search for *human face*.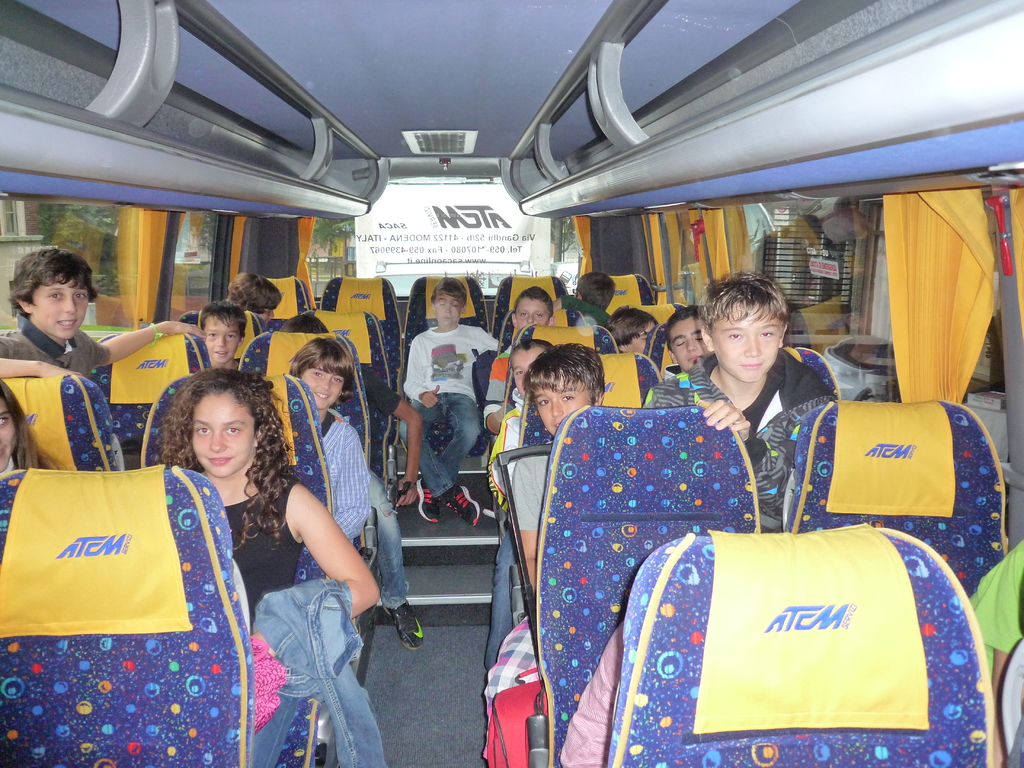
Found at bbox=(303, 365, 342, 407).
